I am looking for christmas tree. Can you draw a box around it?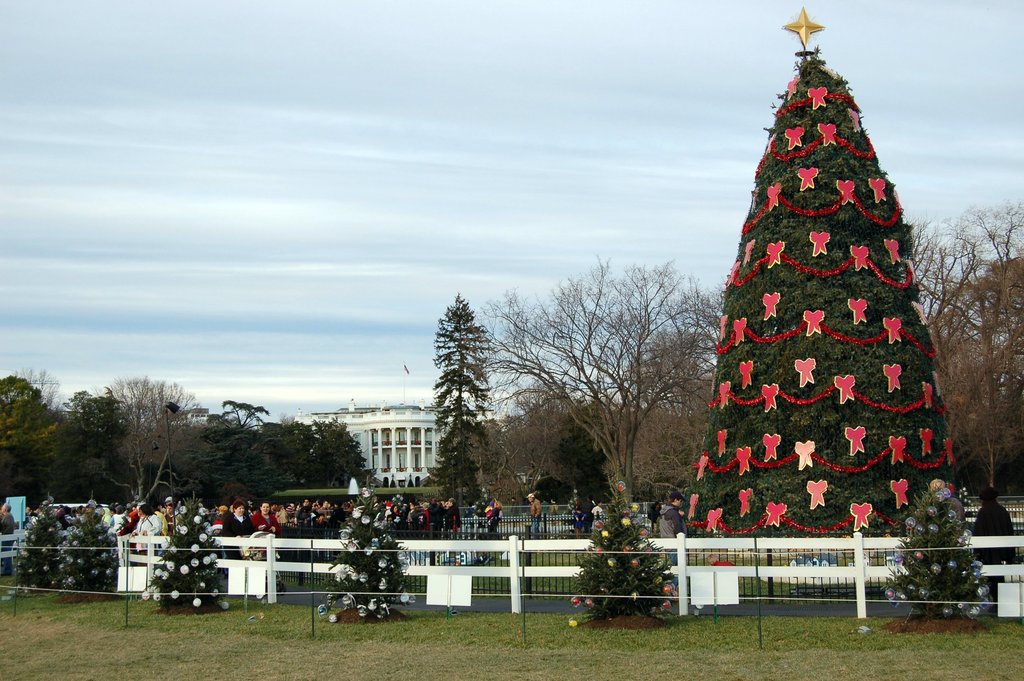
Sure, the bounding box is 69:500:132:607.
